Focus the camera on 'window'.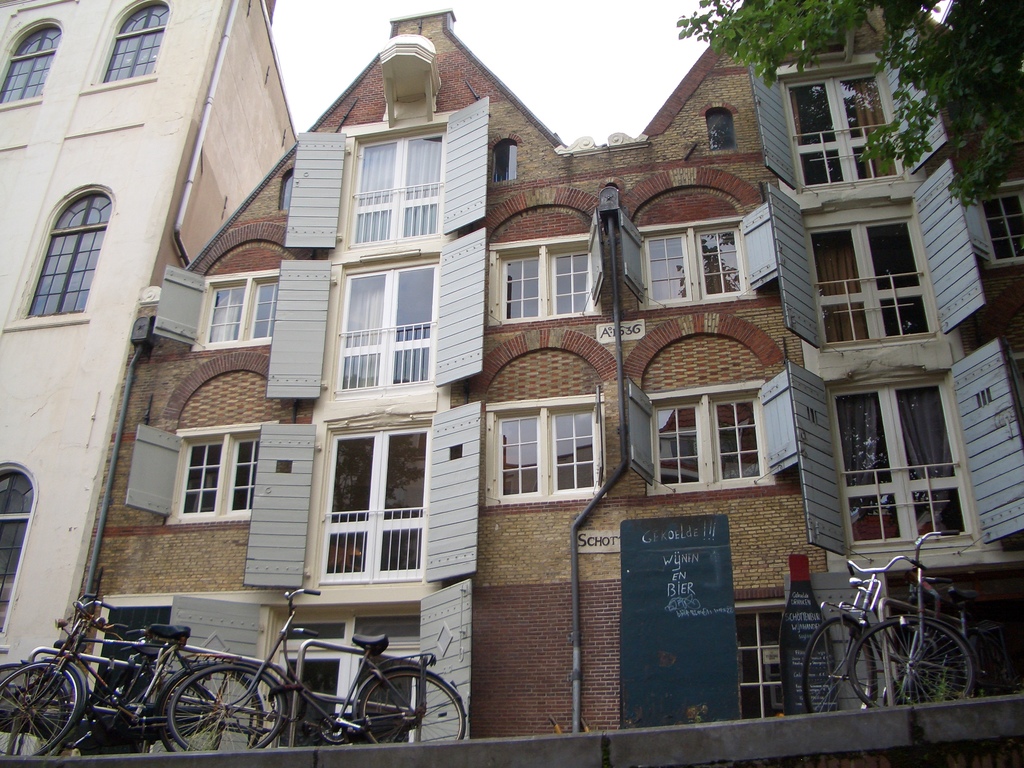
Focus region: 333/255/436/385.
